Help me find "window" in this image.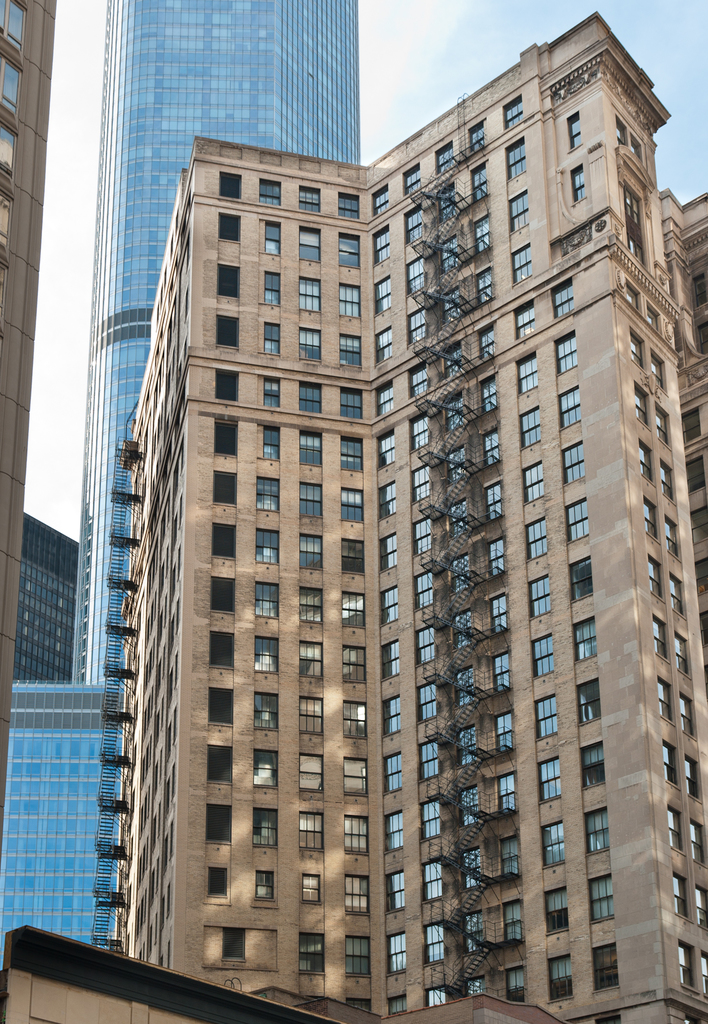
Found it: select_region(425, 987, 446, 1006).
